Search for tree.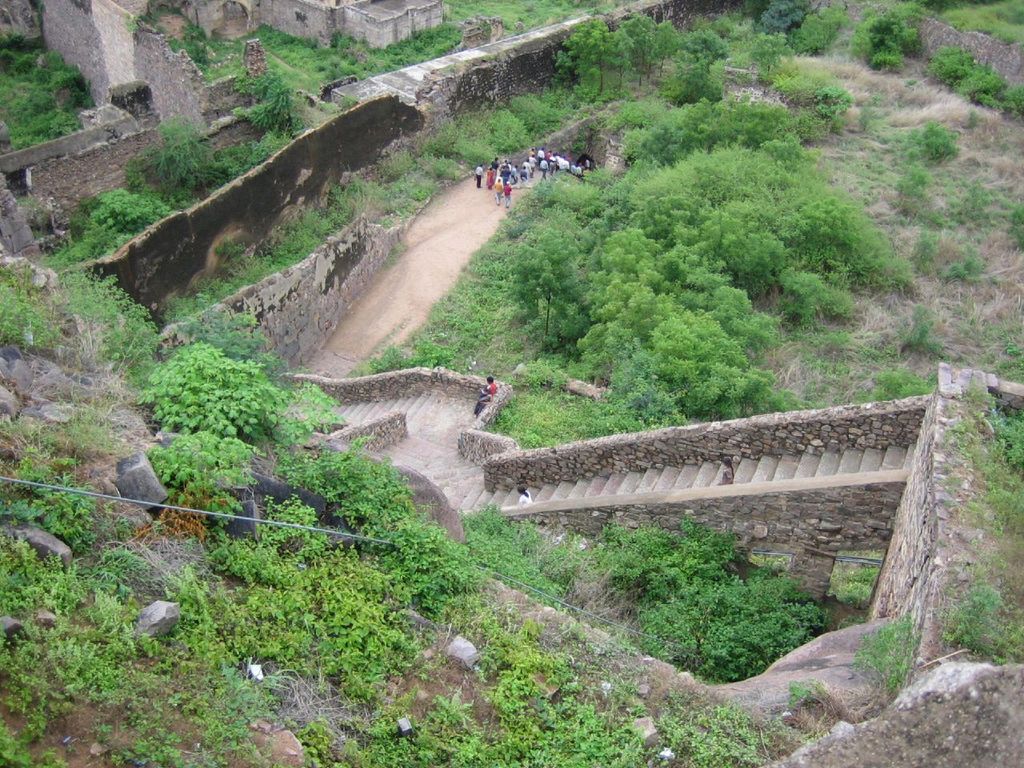
Found at [x1=0, y1=18, x2=98, y2=150].
